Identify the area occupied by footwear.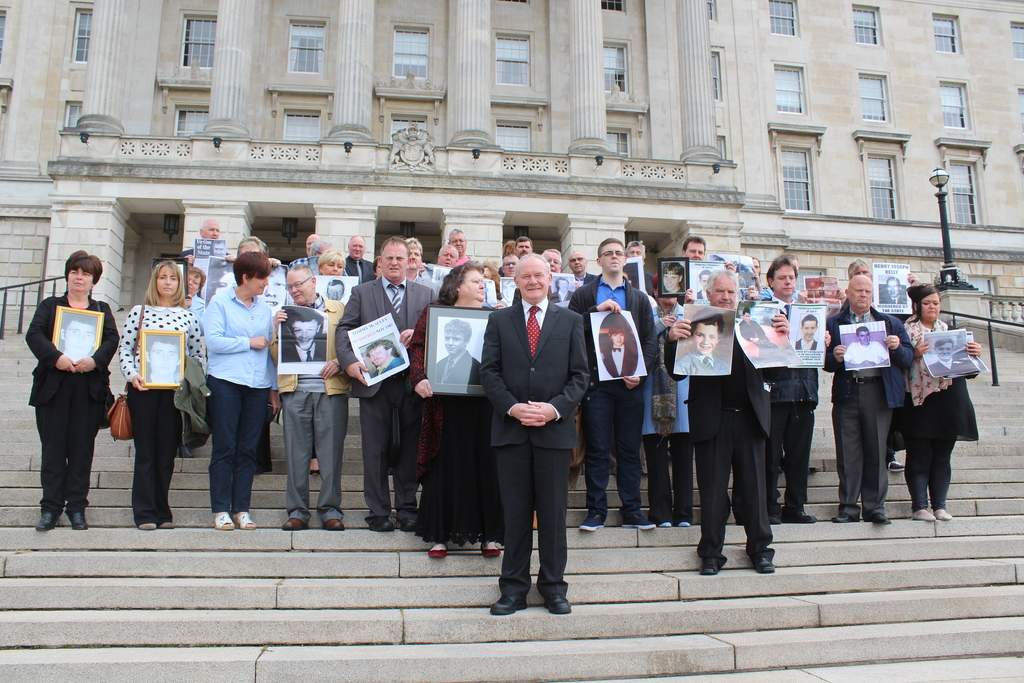
Area: rect(428, 546, 449, 556).
